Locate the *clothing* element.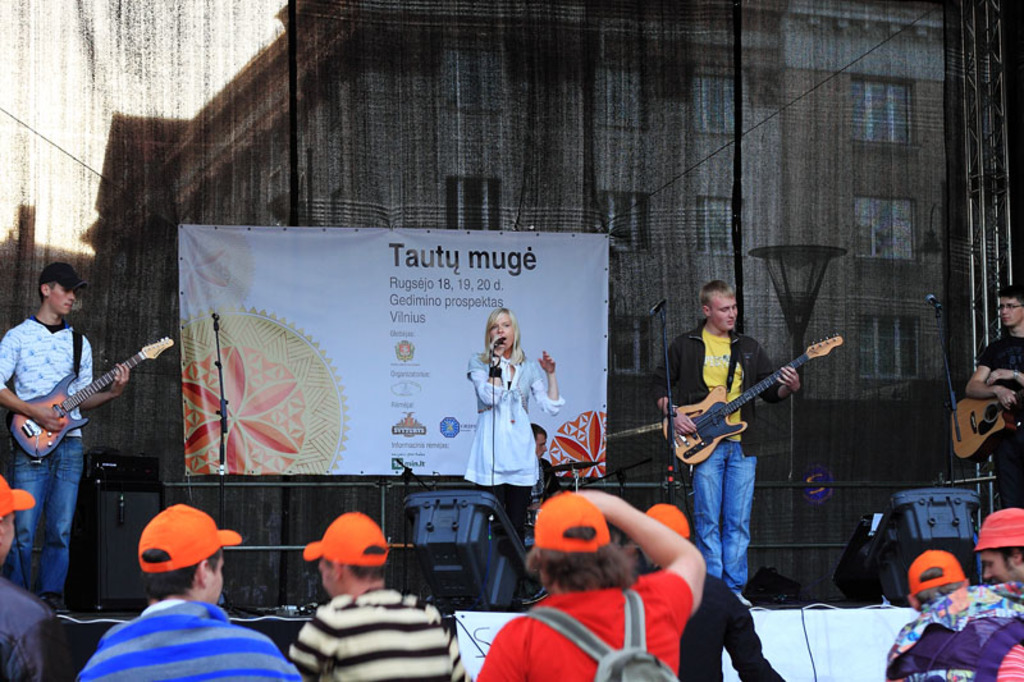
Element bbox: 652, 320, 786, 592.
